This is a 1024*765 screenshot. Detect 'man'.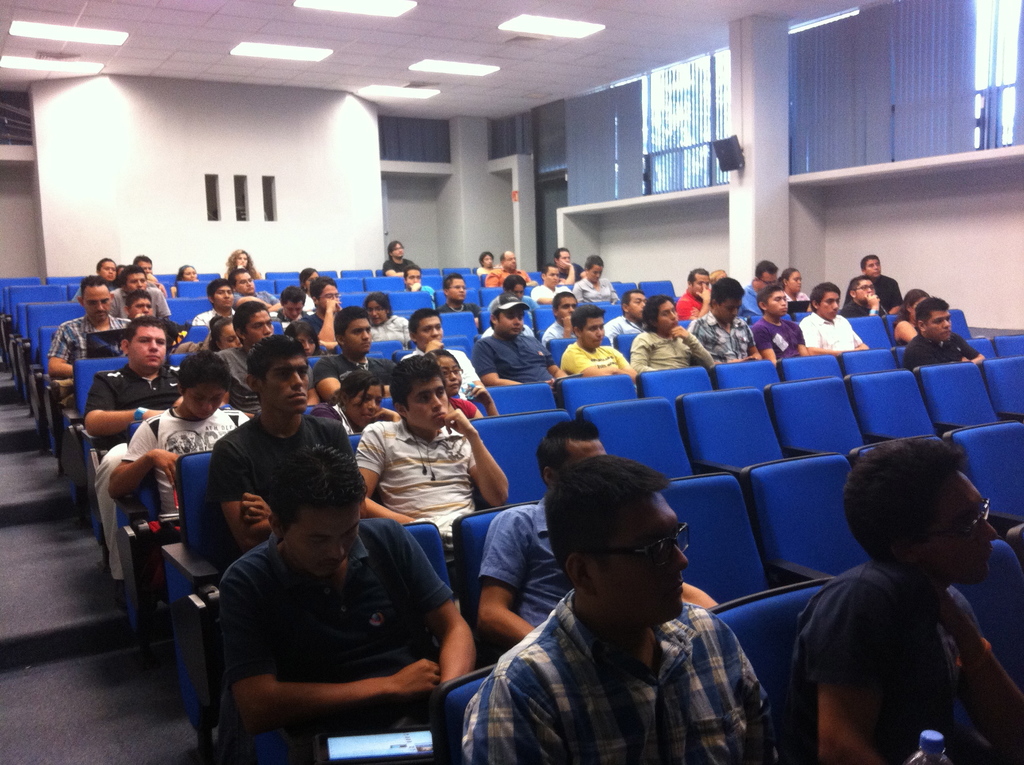
[486,254,532,286].
